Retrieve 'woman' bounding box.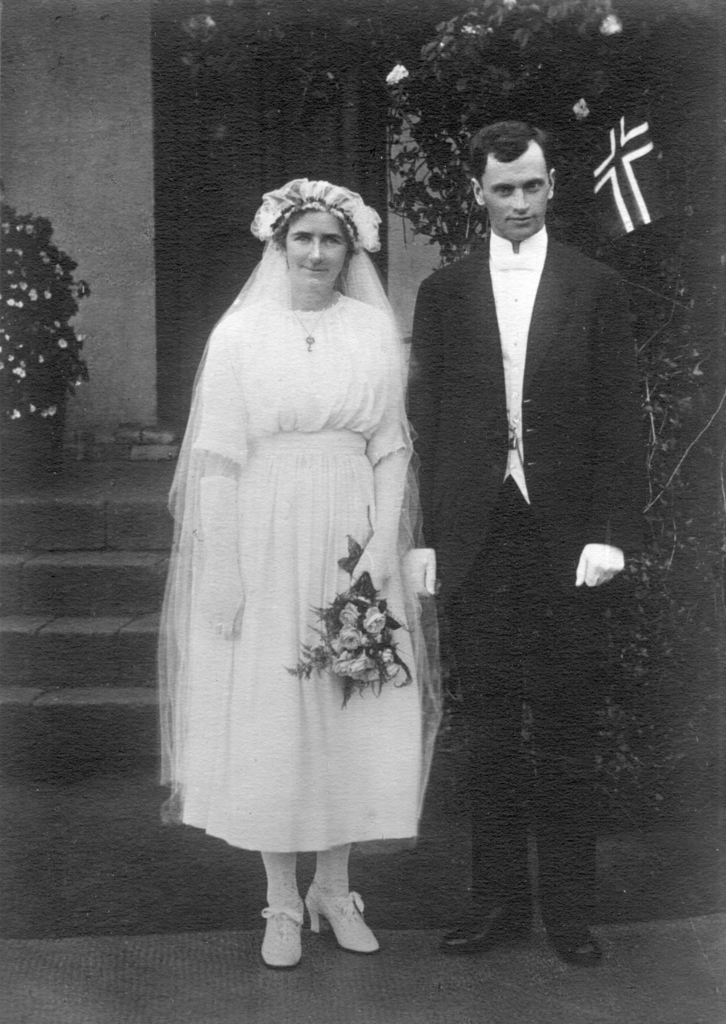
Bounding box: [158, 168, 450, 945].
